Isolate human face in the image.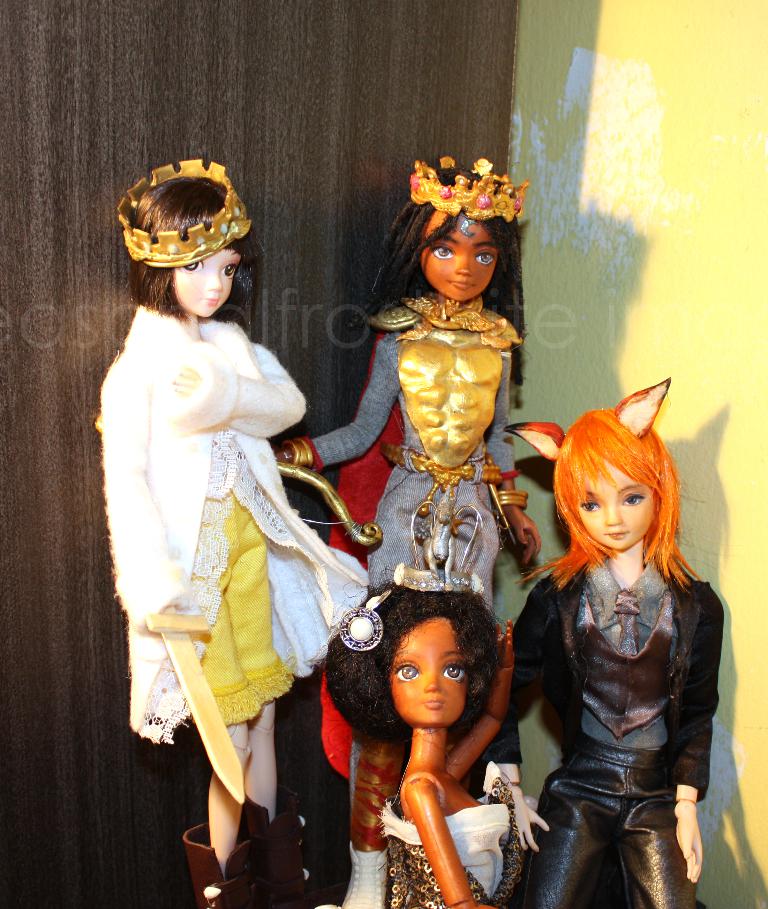
Isolated region: <box>575,463,654,552</box>.
